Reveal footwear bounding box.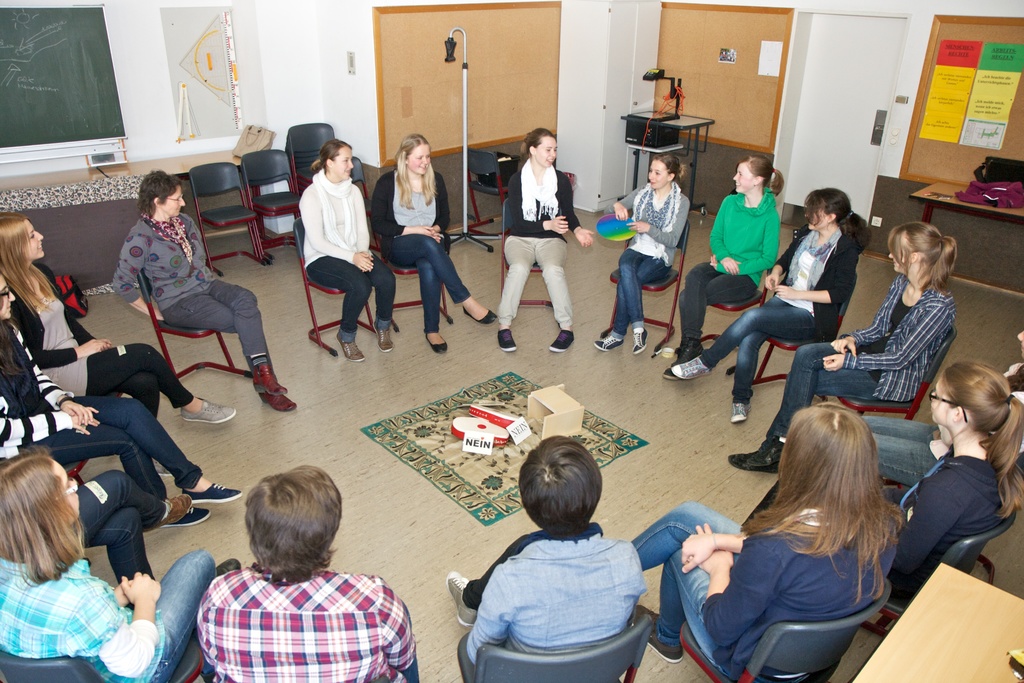
Revealed: bbox=[731, 400, 753, 424].
